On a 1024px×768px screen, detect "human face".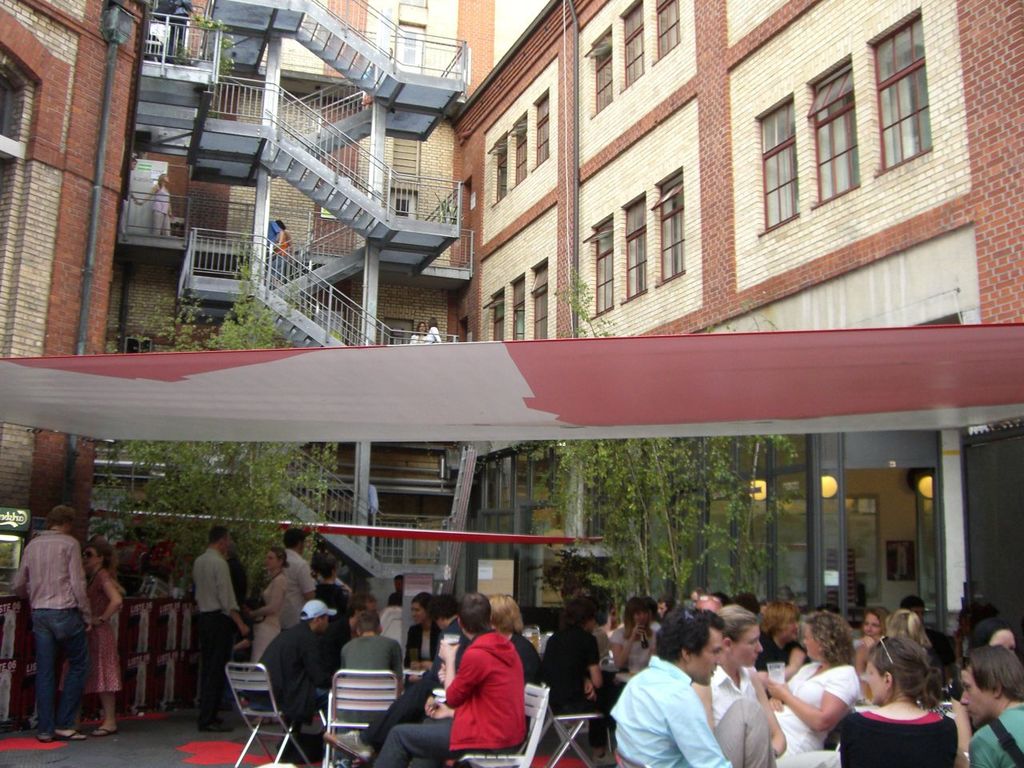
(x1=723, y1=623, x2=765, y2=666).
